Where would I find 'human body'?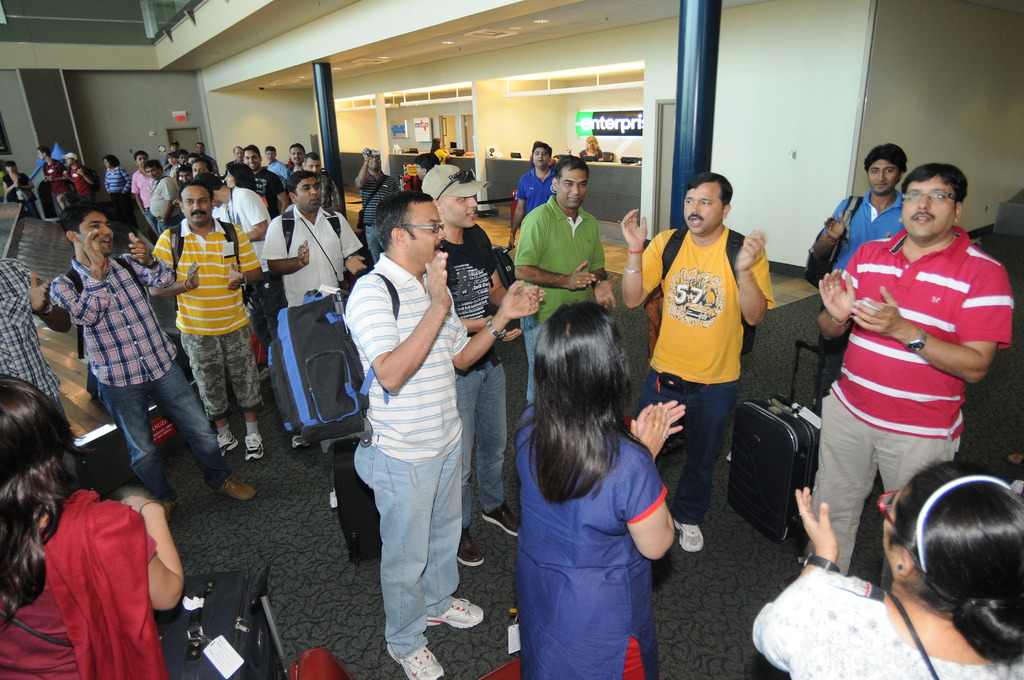
At box(131, 166, 159, 208).
